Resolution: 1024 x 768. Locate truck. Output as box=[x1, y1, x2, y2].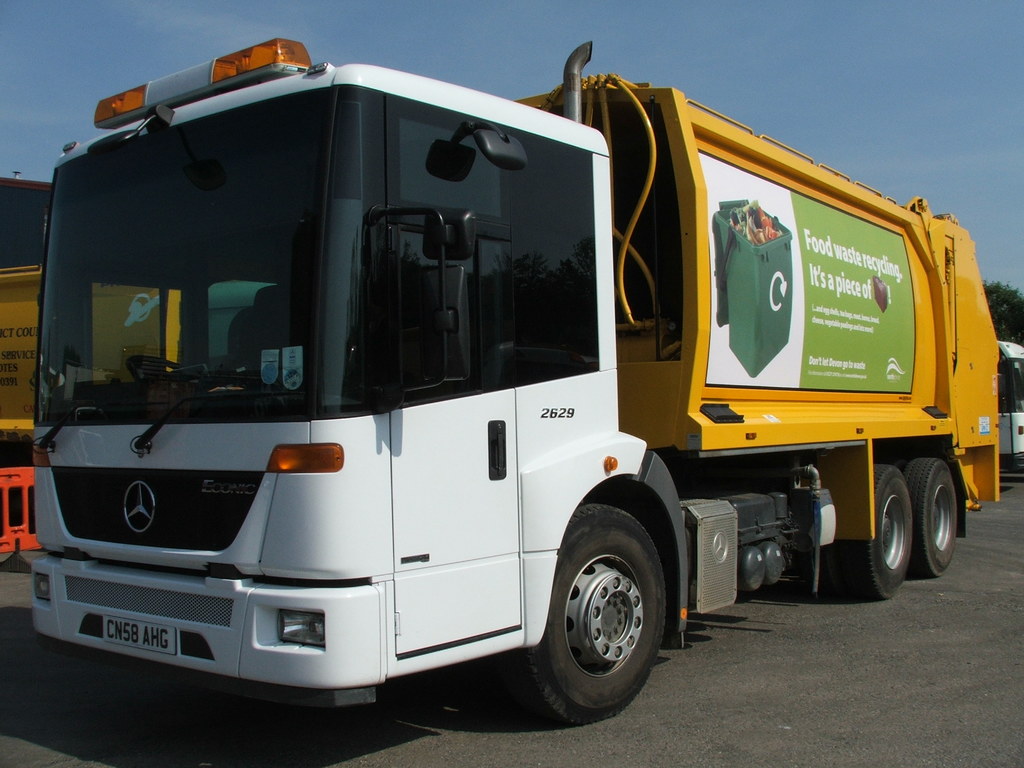
box=[26, 29, 999, 728].
